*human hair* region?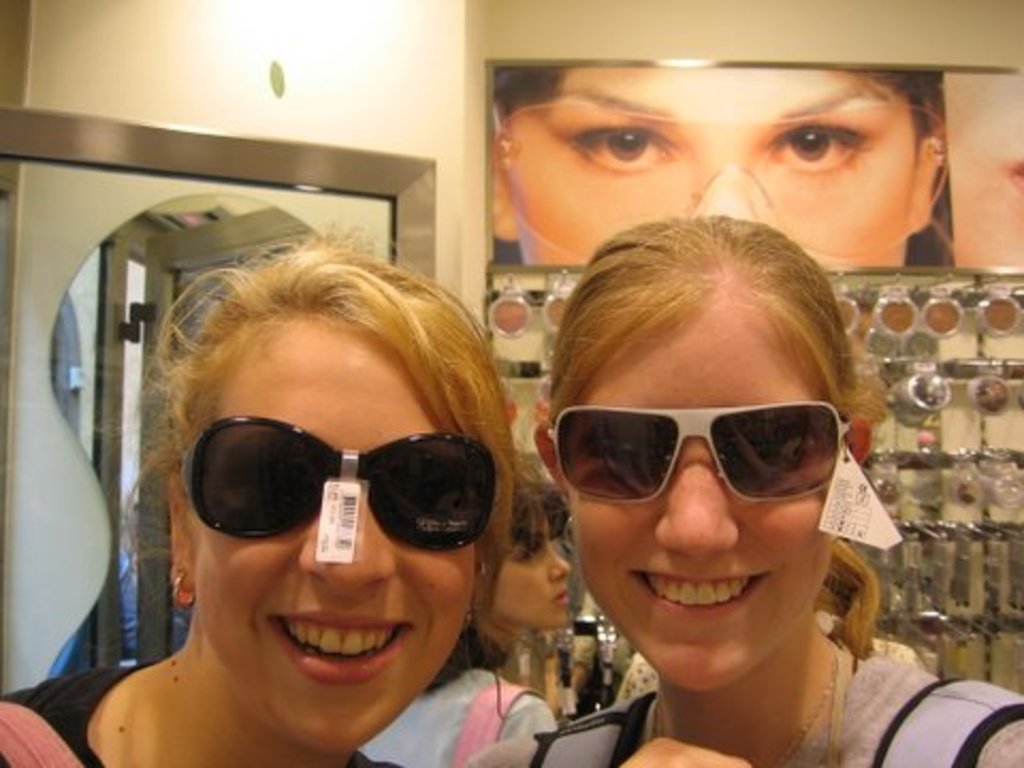
bbox(147, 239, 518, 602)
